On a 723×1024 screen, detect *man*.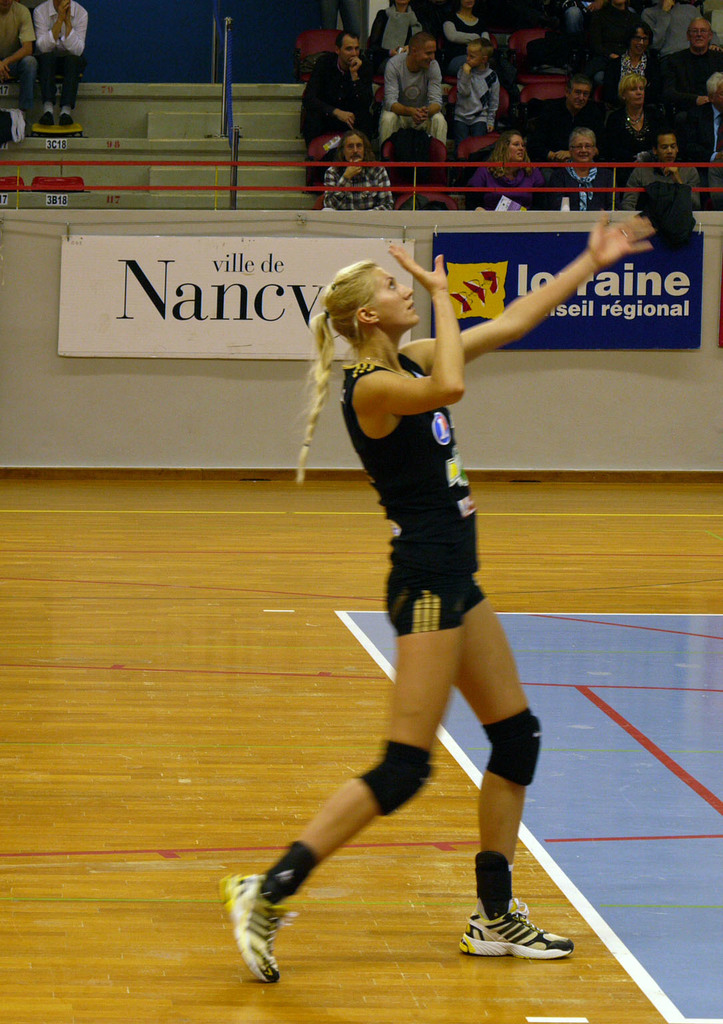
540:129:612:213.
